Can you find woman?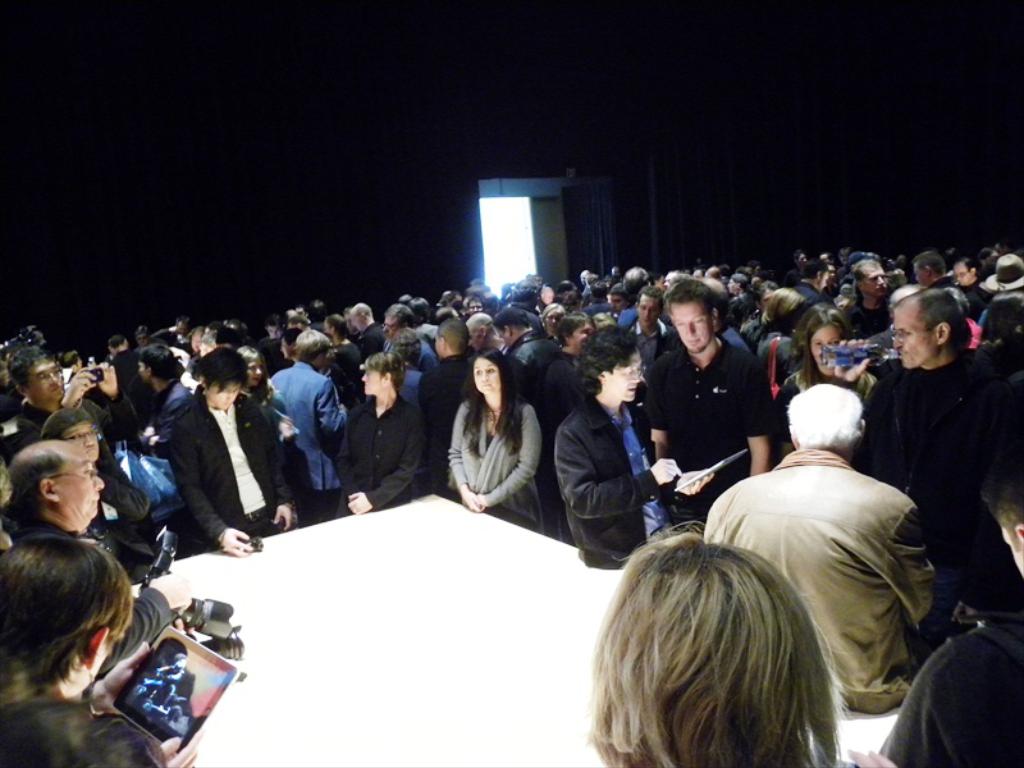
Yes, bounding box: locate(323, 349, 430, 526).
